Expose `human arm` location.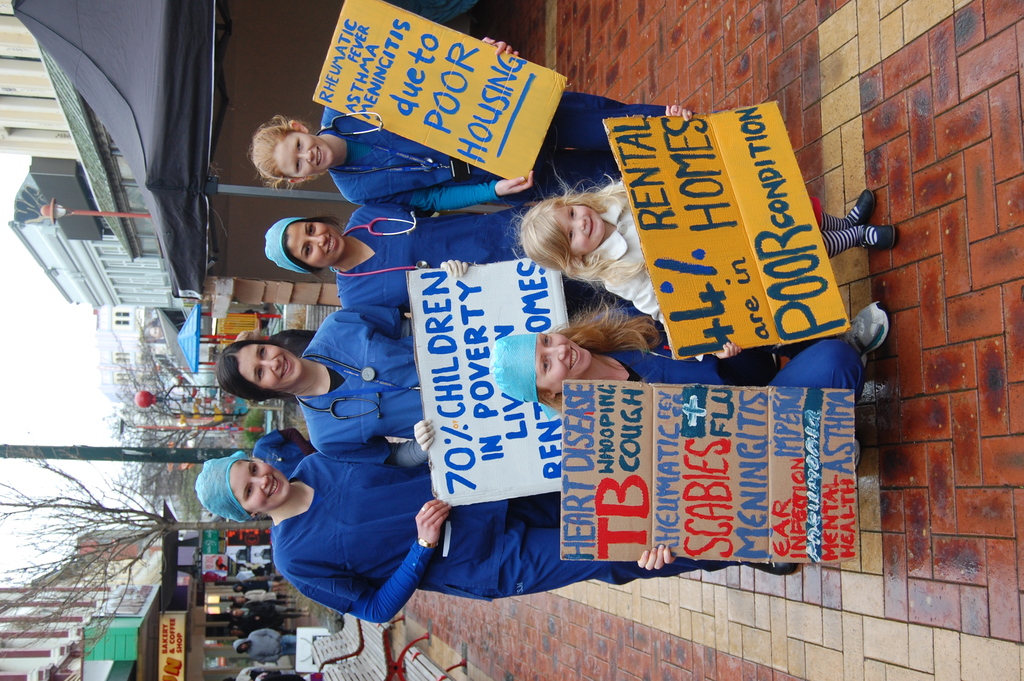
Exposed at pyautogui.locateOnScreen(322, 409, 432, 480).
